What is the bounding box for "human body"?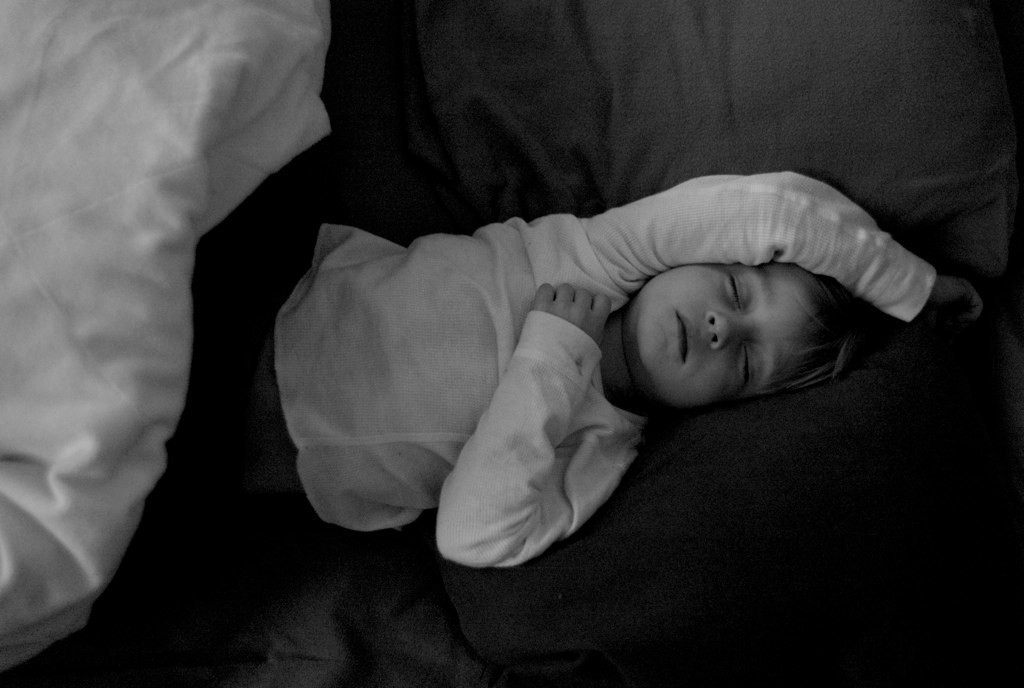
x1=161 y1=65 x2=938 y2=618.
